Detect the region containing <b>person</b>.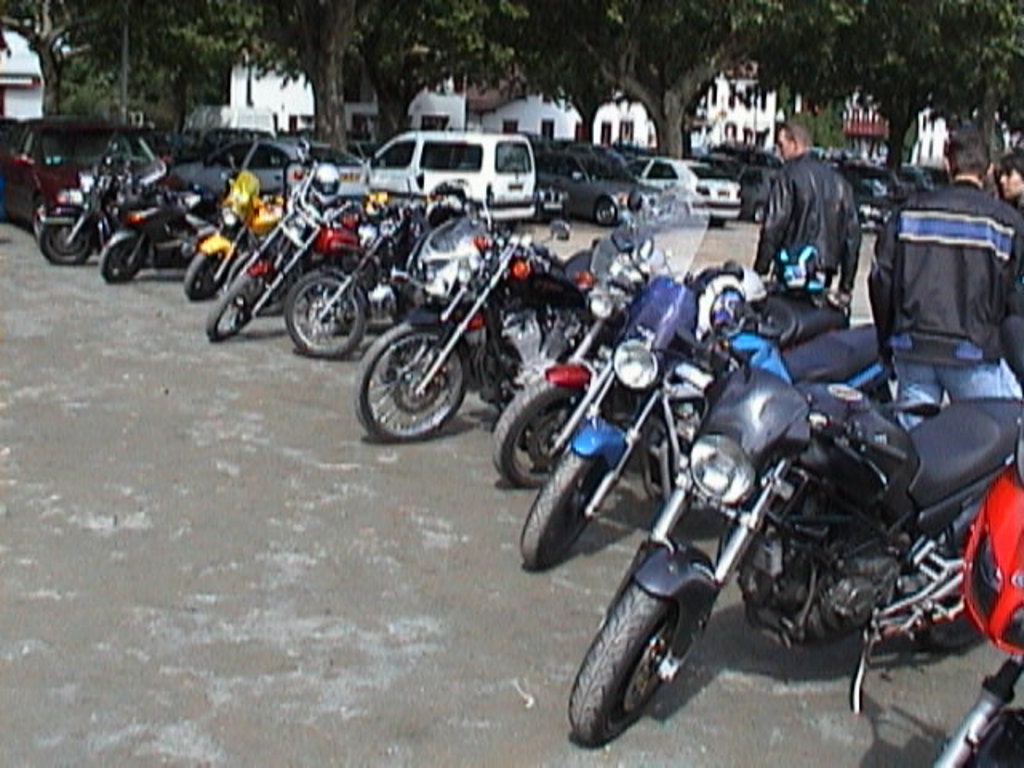
locate(994, 139, 1022, 381).
